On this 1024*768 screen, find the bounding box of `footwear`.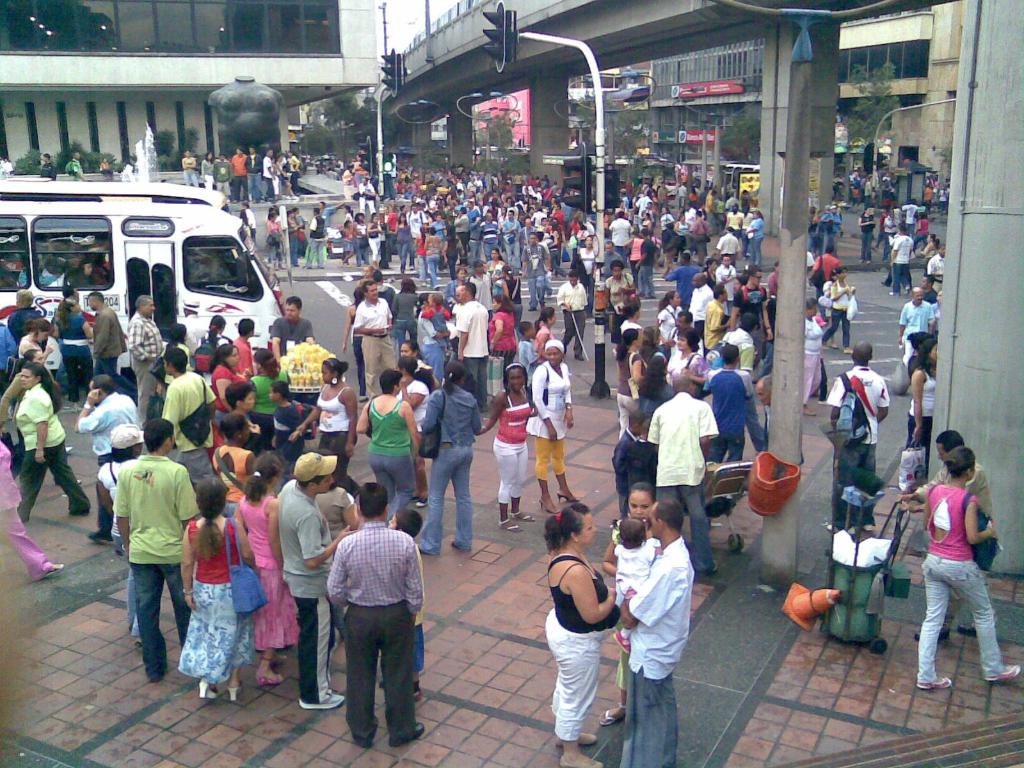
Bounding box: l=858, t=257, r=863, b=263.
